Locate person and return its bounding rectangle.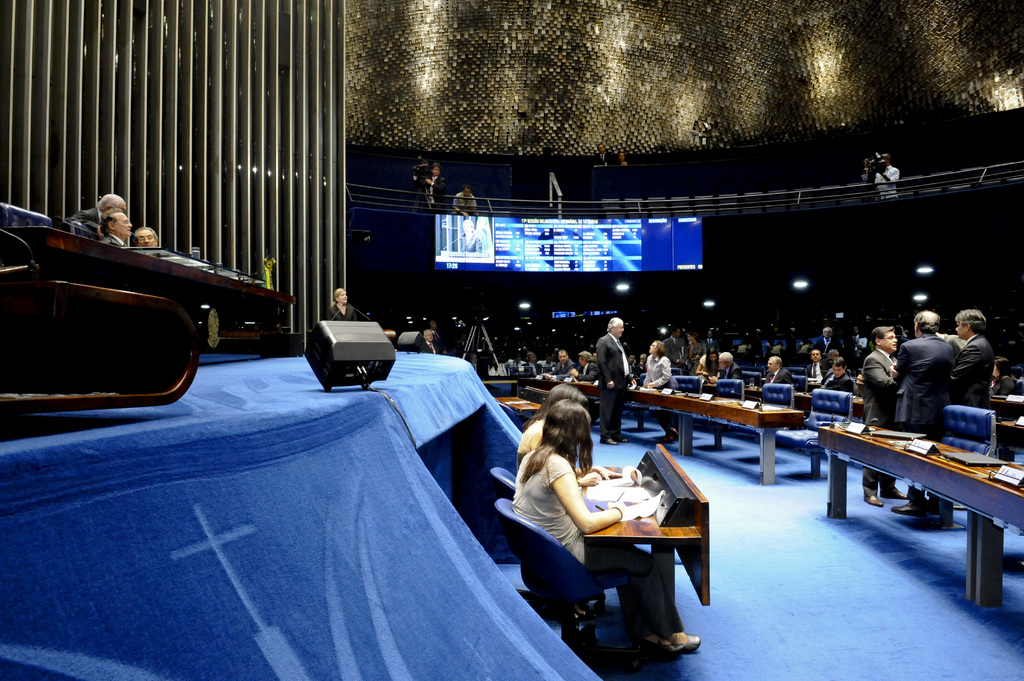
region(942, 311, 995, 410).
